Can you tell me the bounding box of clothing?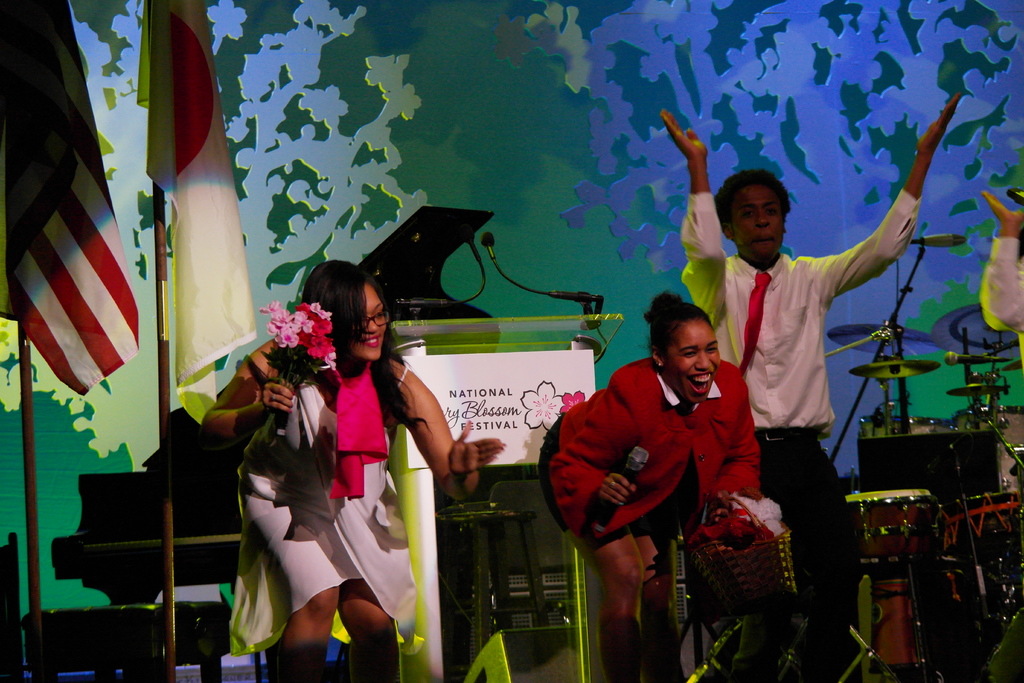
[222,331,442,648].
